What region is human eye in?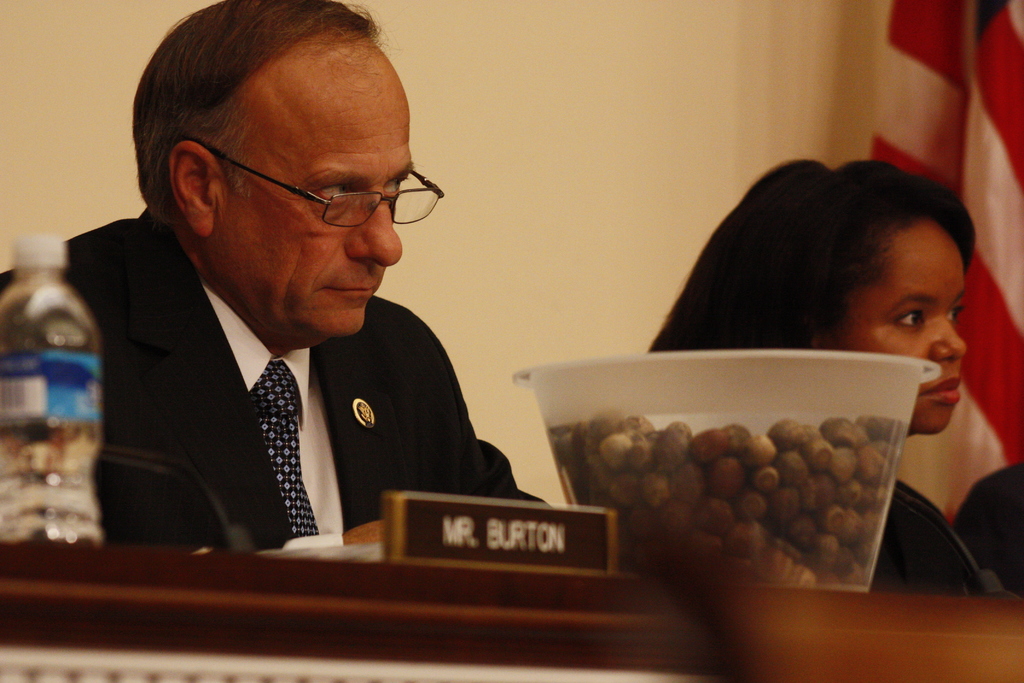
BBox(950, 300, 968, 328).
